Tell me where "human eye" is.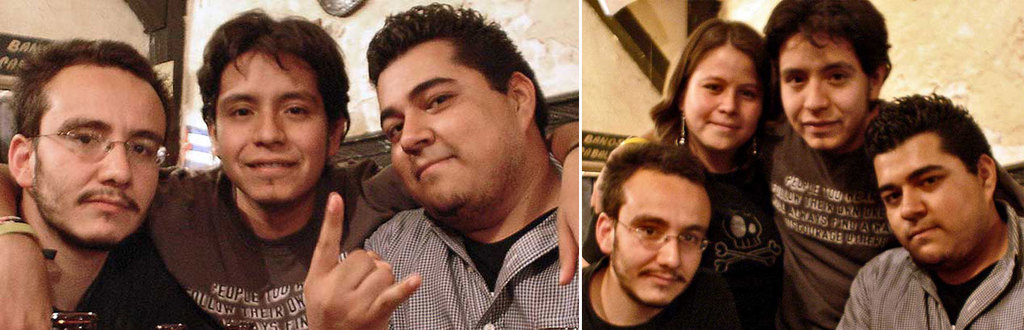
"human eye" is at [225, 102, 259, 123].
